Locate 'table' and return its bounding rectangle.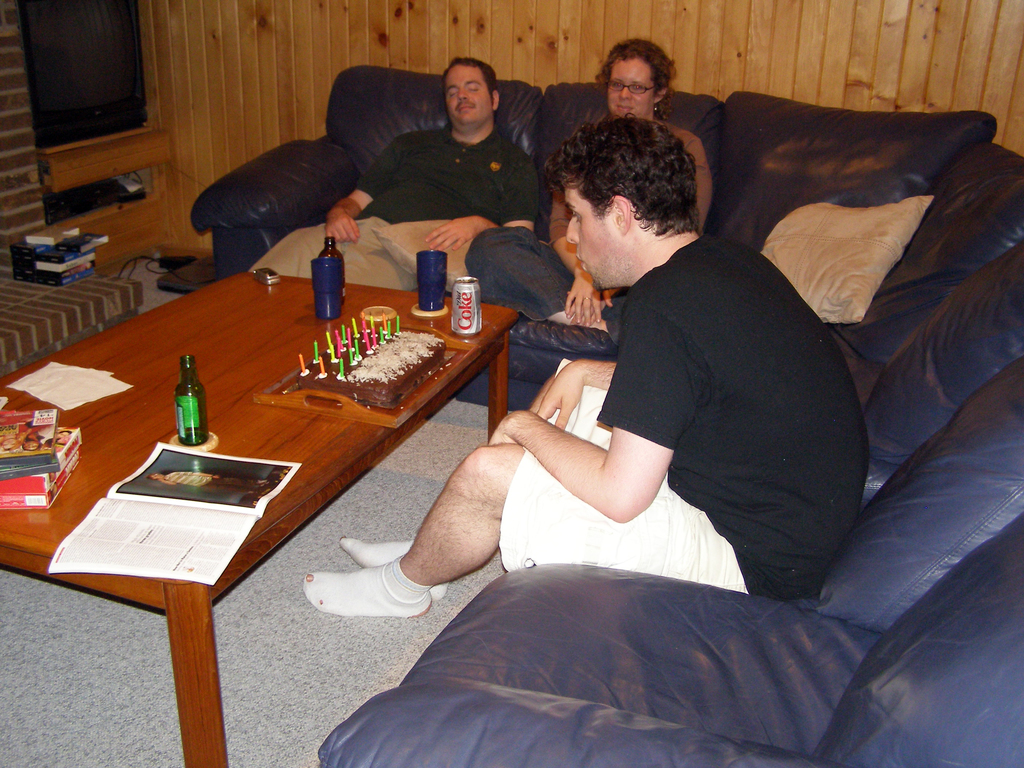
0:268:520:767.
